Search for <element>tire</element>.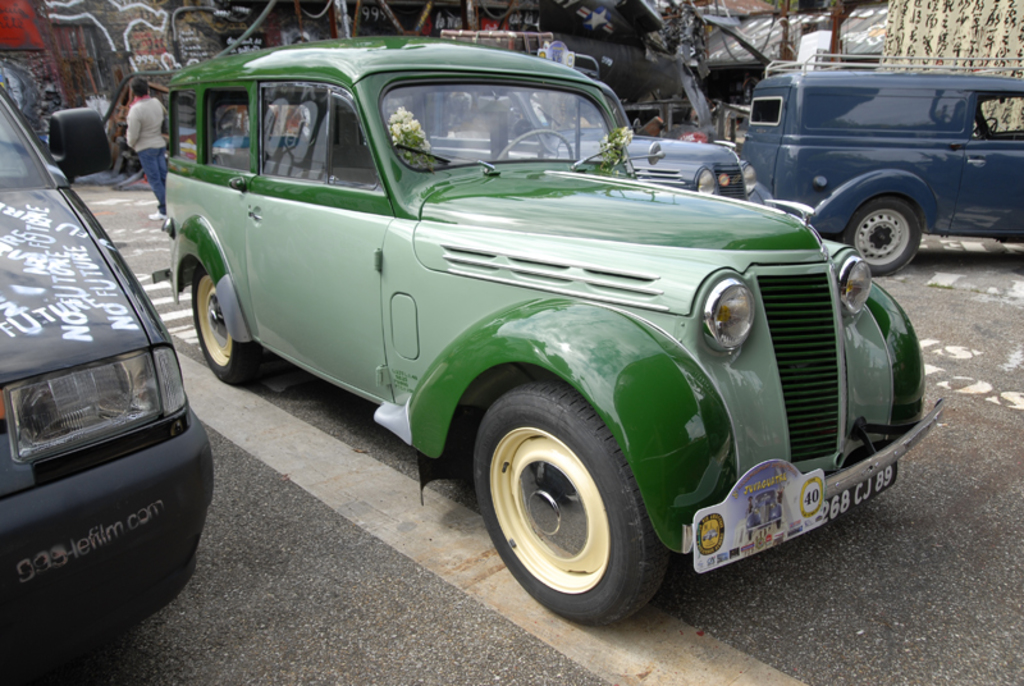
Found at <region>842, 196, 920, 276</region>.
